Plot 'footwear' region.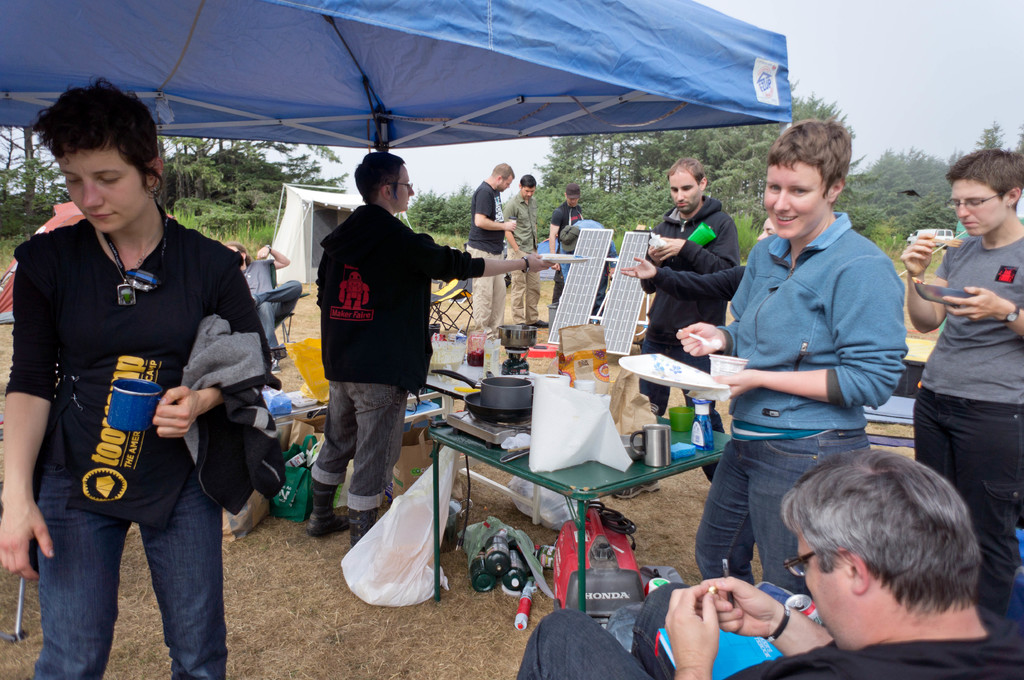
Plotted at [x1=348, y1=511, x2=376, y2=545].
